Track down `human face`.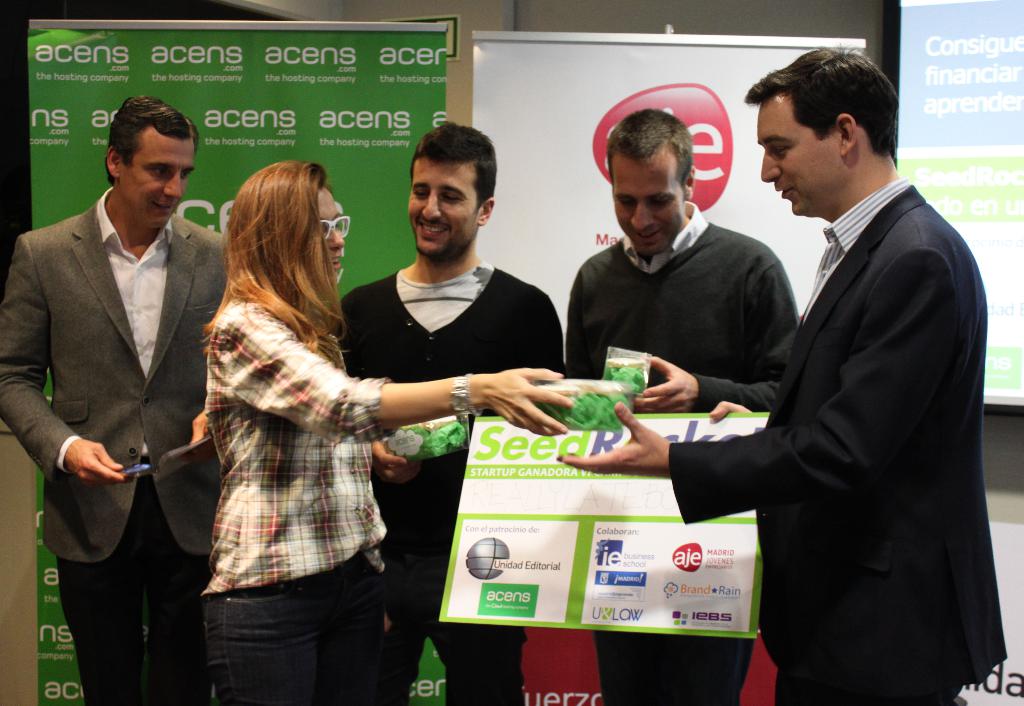
Tracked to {"x1": 318, "y1": 181, "x2": 342, "y2": 282}.
